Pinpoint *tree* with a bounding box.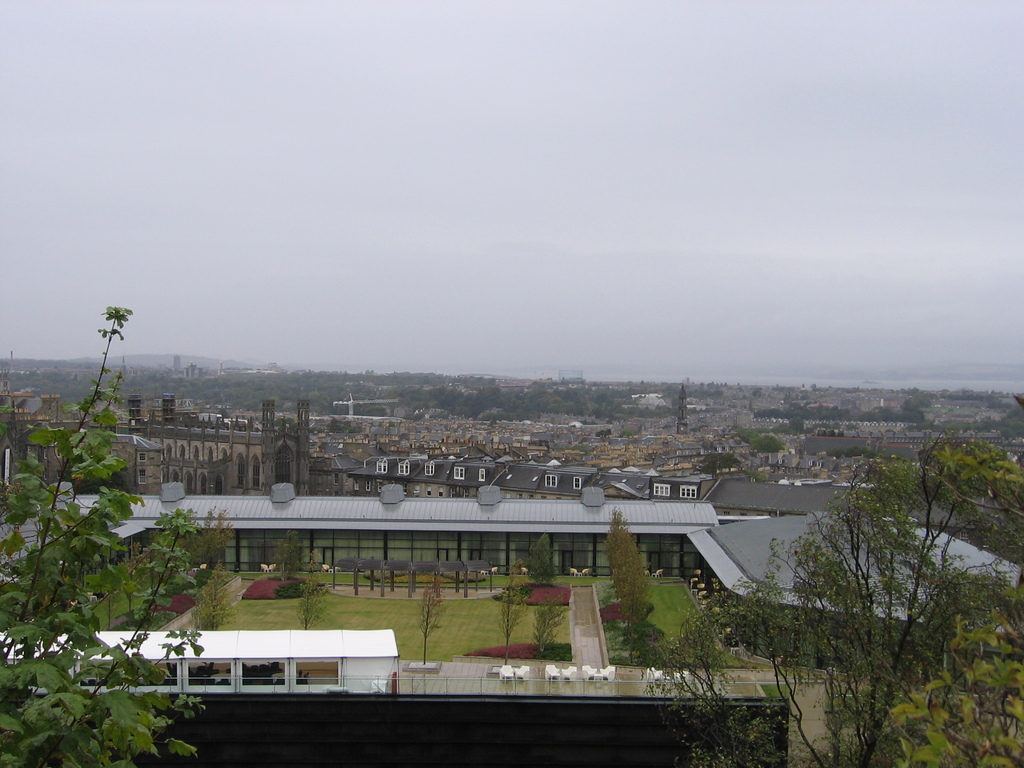
BBox(165, 509, 237, 568).
